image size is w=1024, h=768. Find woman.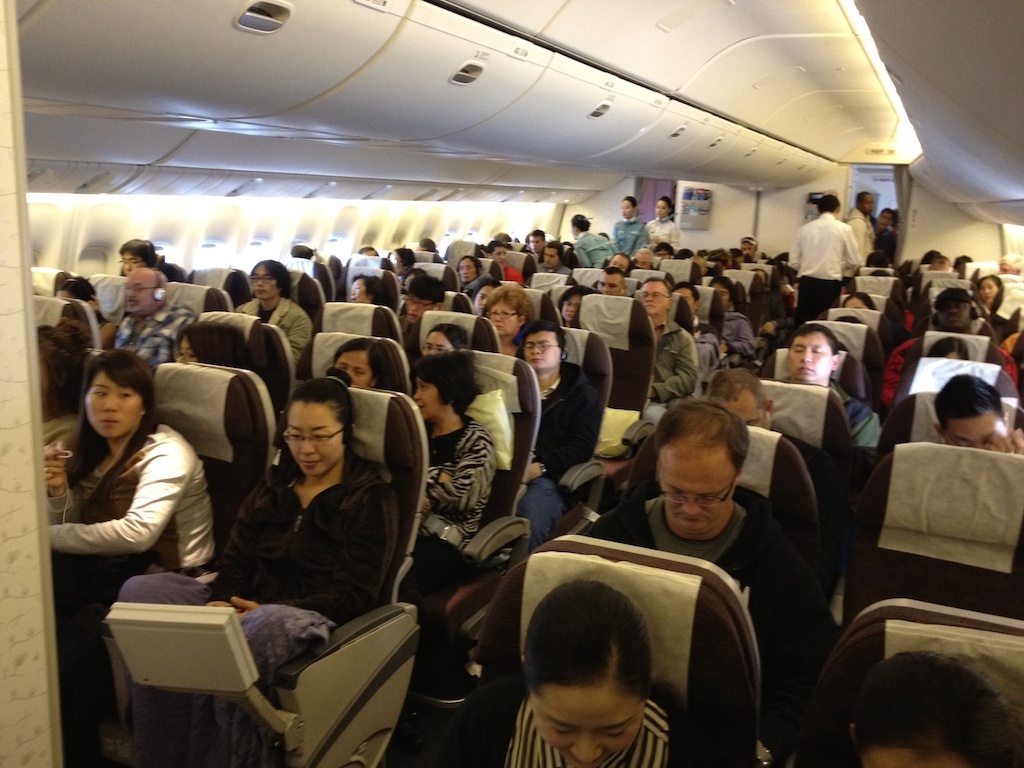
detection(324, 331, 394, 393).
